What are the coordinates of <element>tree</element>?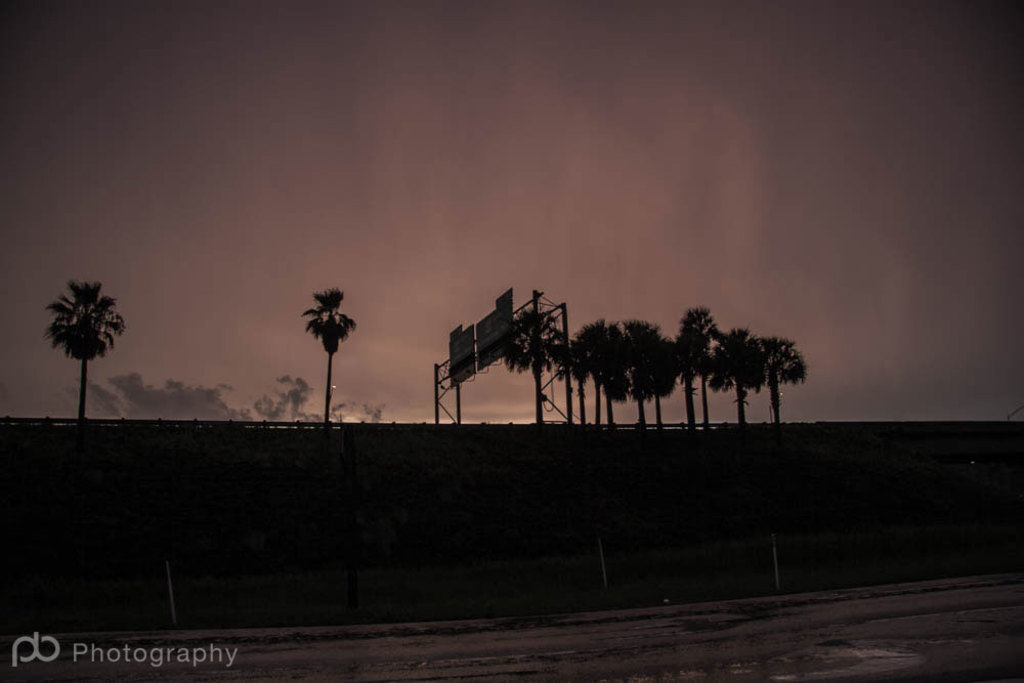
(left=709, top=325, right=759, bottom=422).
